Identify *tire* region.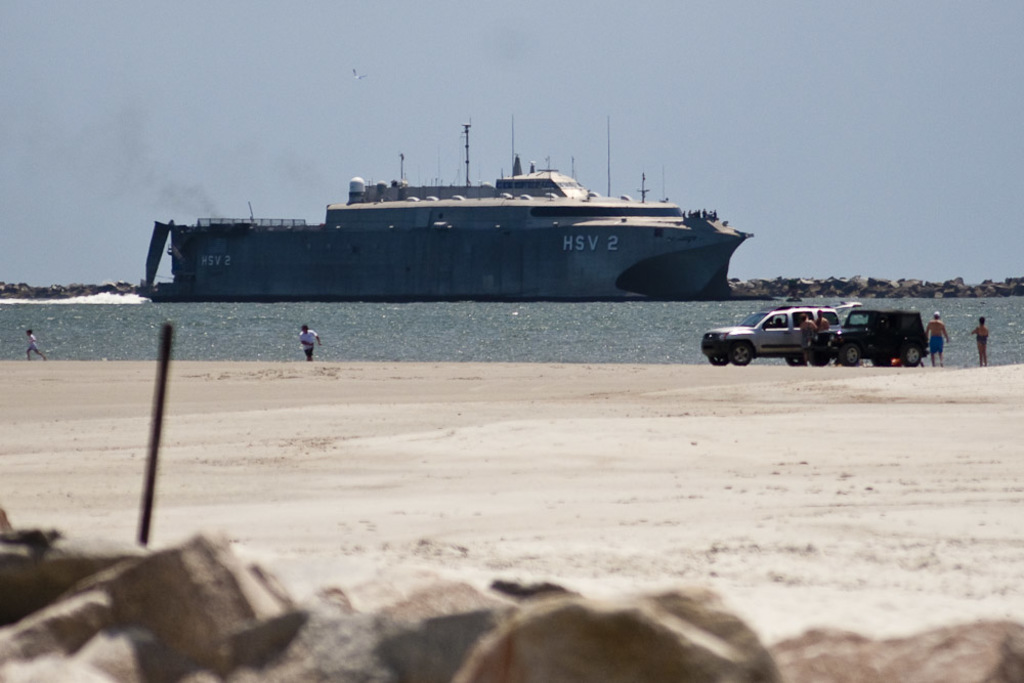
Region: x1=729, y1=340, x2=753, y2=367.
